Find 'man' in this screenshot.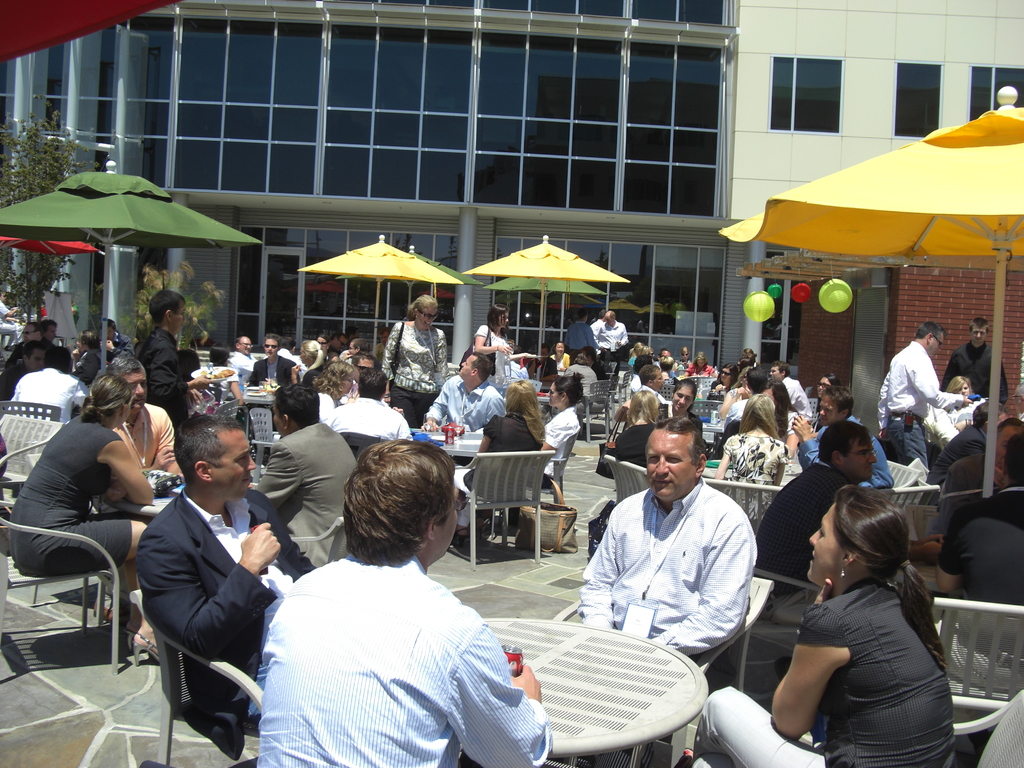
The bounding box for 'man' is bbox(924, 399, 1012, 504).
